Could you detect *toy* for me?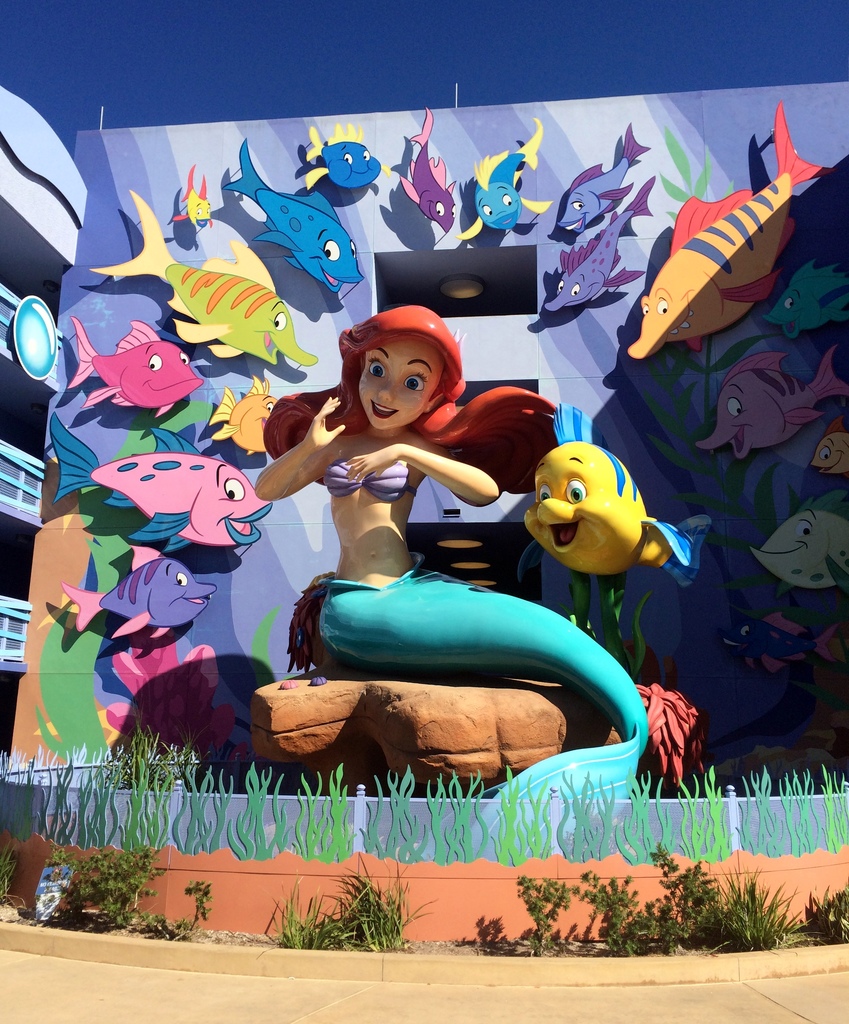
Detection result: detection(560, 122, 654, 236).
